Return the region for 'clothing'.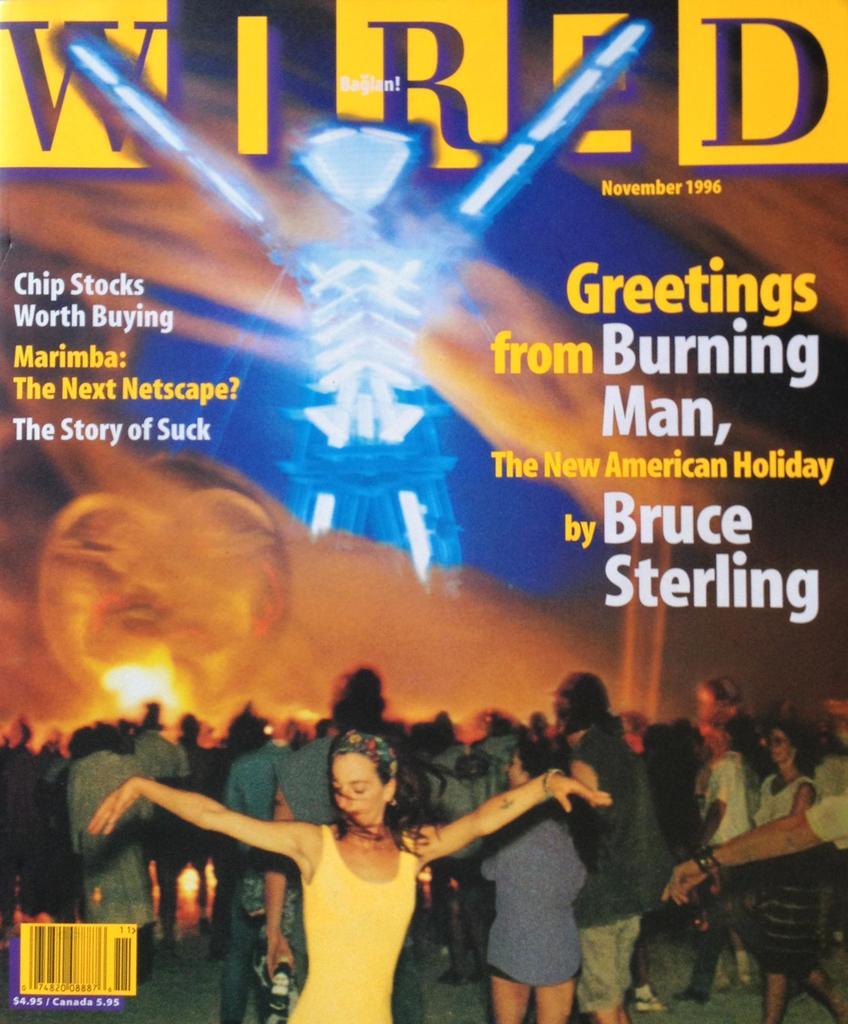
detection(135, 725, 187, 895).
